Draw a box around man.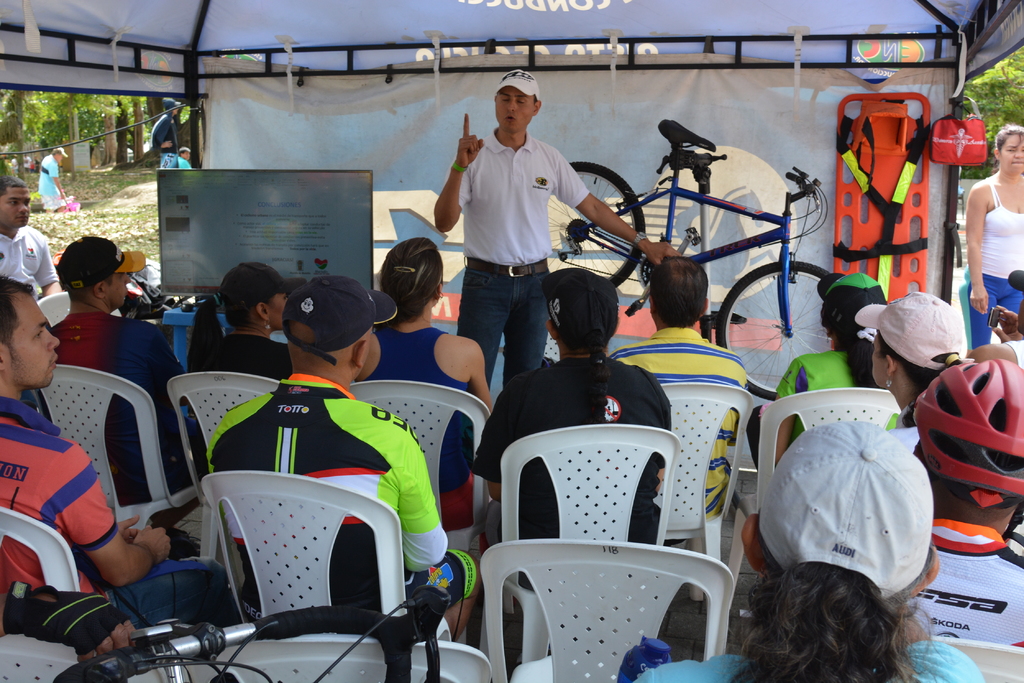
rect(36, 147, 67, 210).
